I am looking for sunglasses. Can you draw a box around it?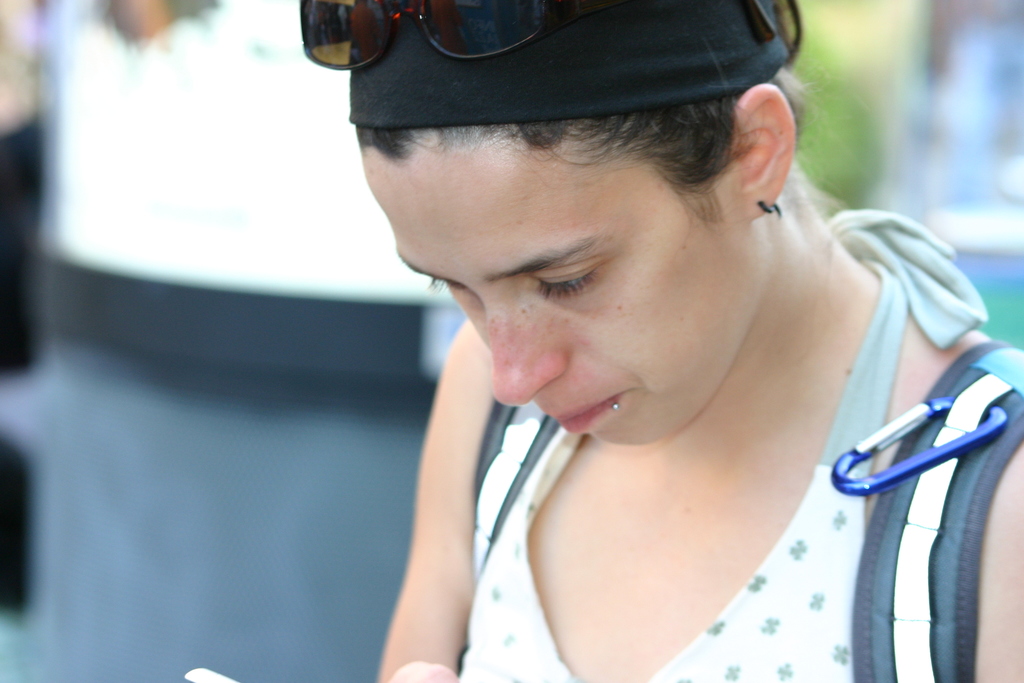
Sure, the bounding box is pyautogui.locateOnScreen(300, 0, 775, 68).
